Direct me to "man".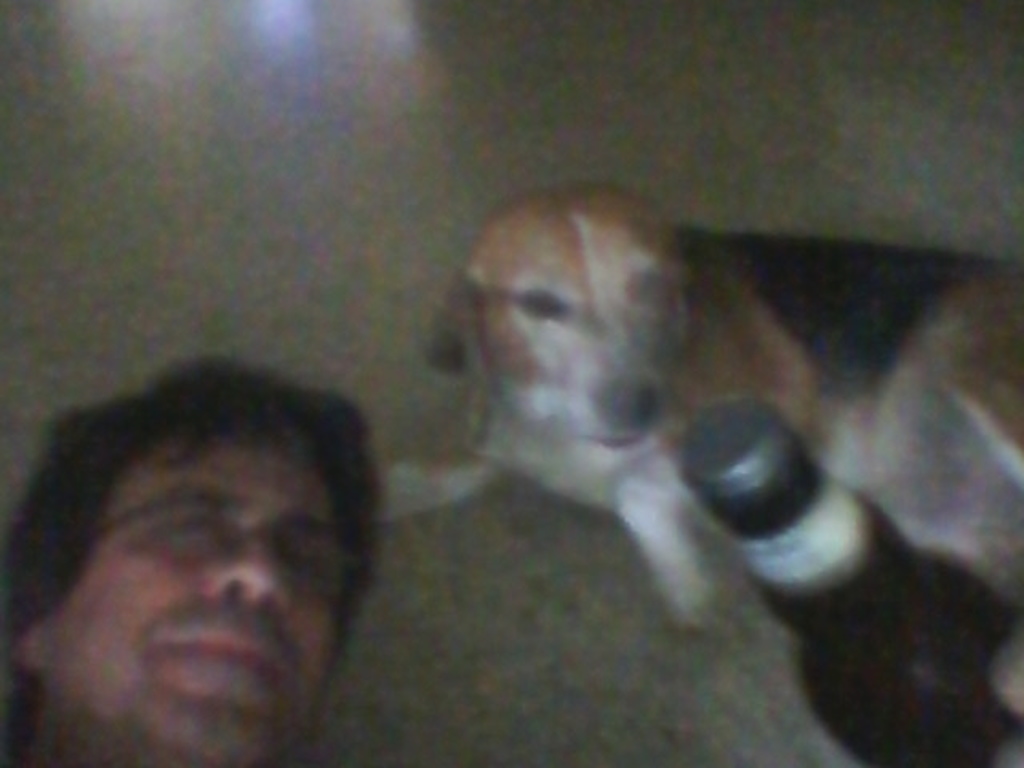
Direction: [left=0, top=376, right=416, bottom=767].
